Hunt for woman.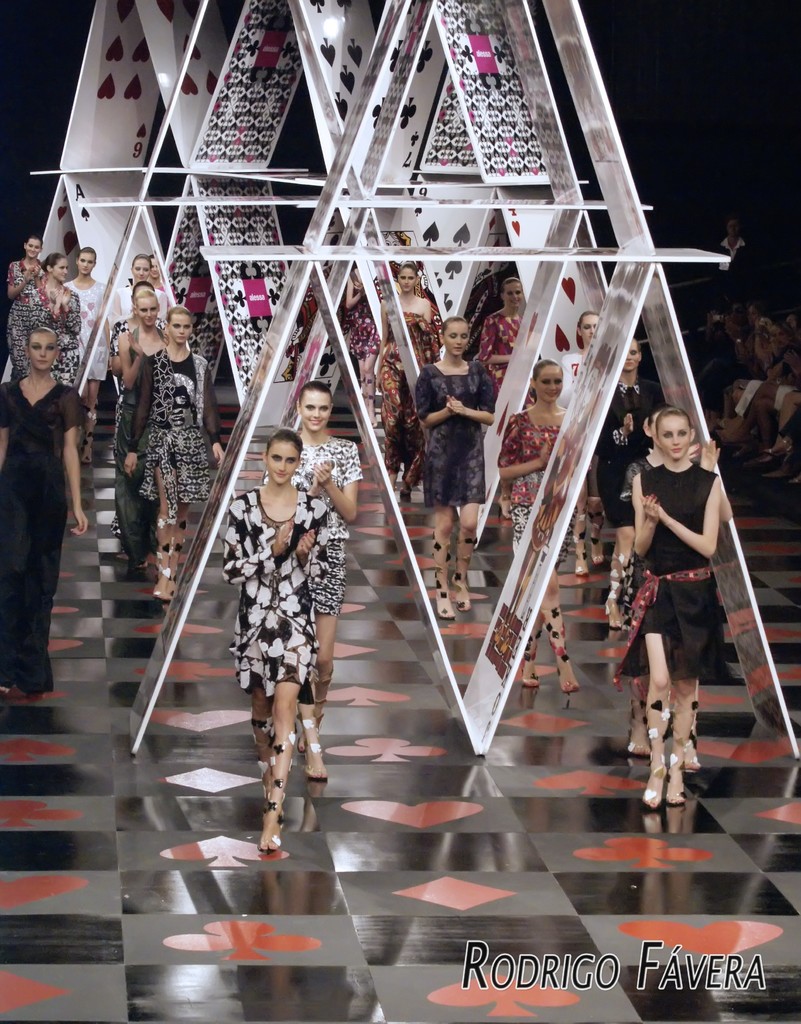
Hunted down at <bbox>3, 233, 50, 376</bbox>.
